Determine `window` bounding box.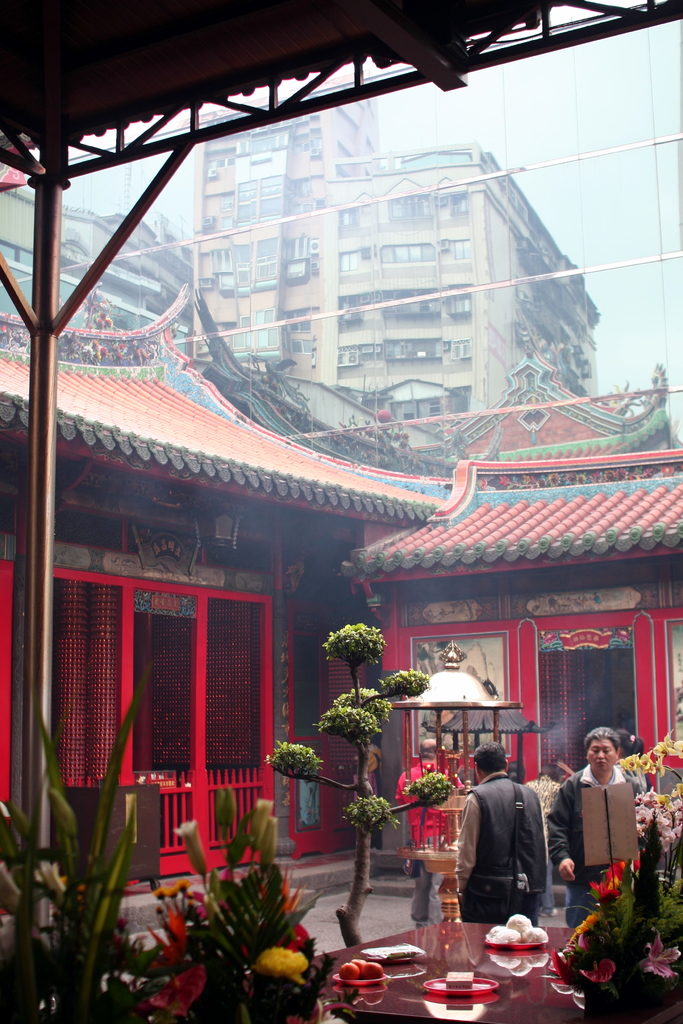
Determined: pyautogui.locateOnScreen(238, 257, 252, 287).
